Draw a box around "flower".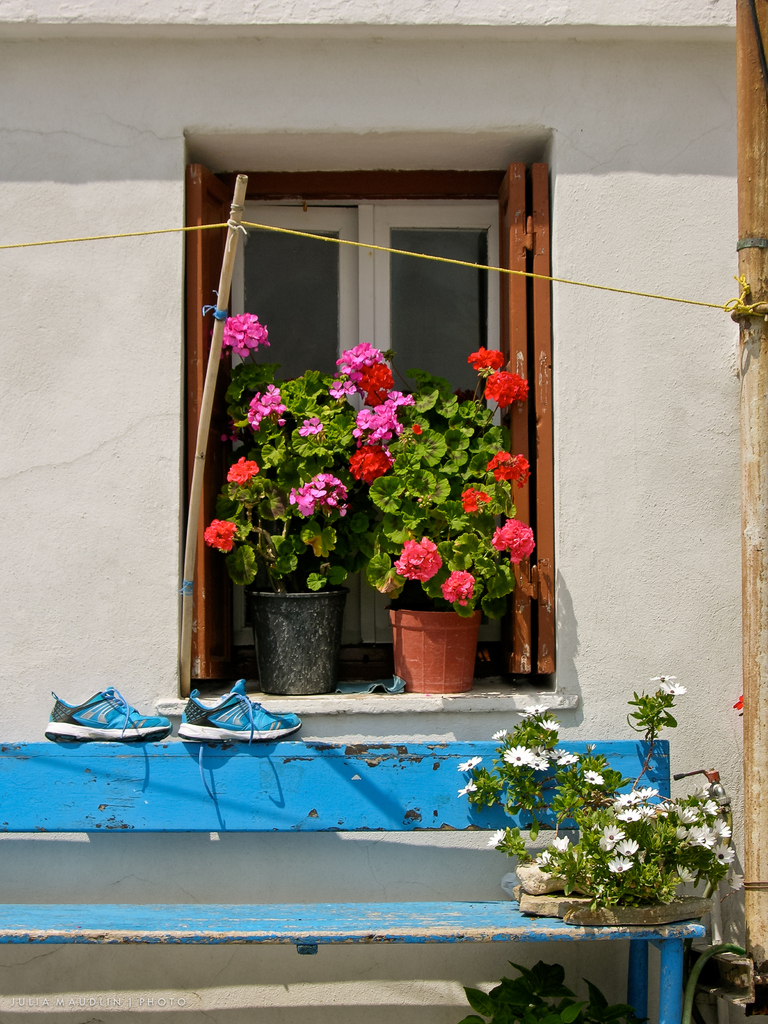
<region>458, 484, 492, 510</region>.
